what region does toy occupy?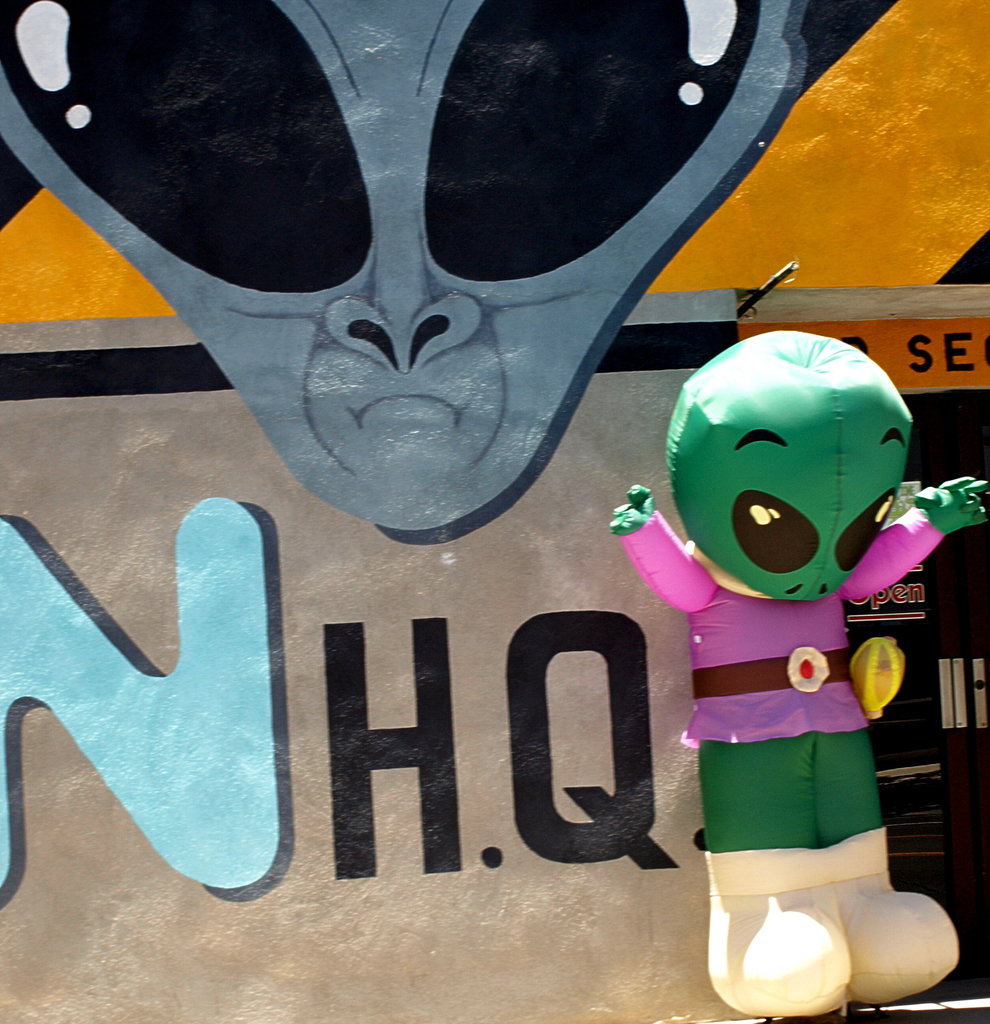
region(631, 387, 945, 991).
